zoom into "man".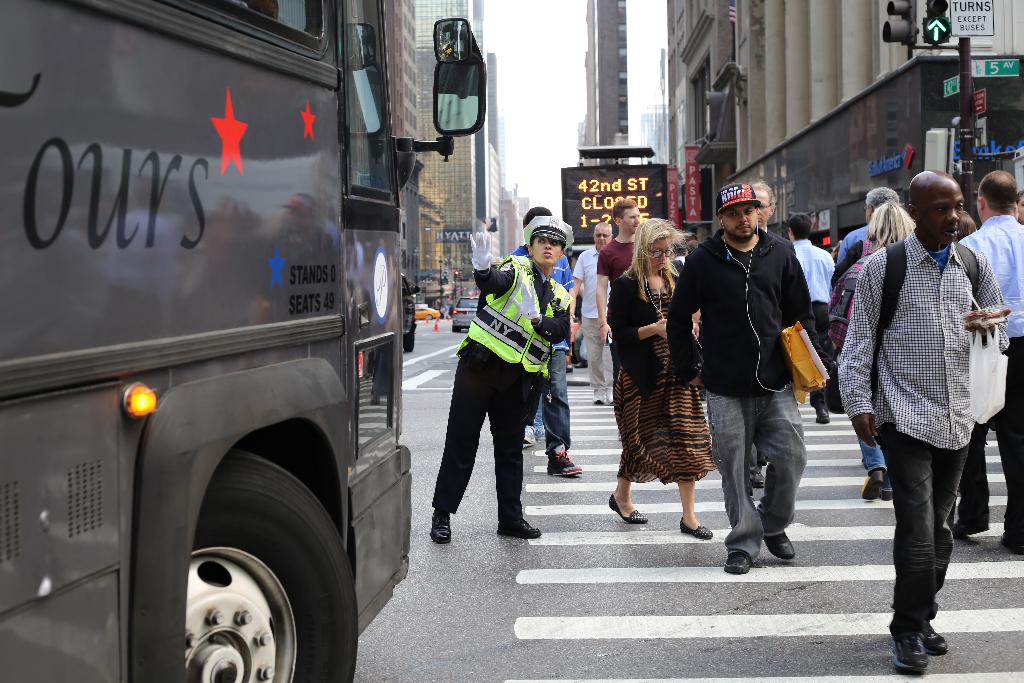
Zoom target: locate(956, 169, 1023, 558).
